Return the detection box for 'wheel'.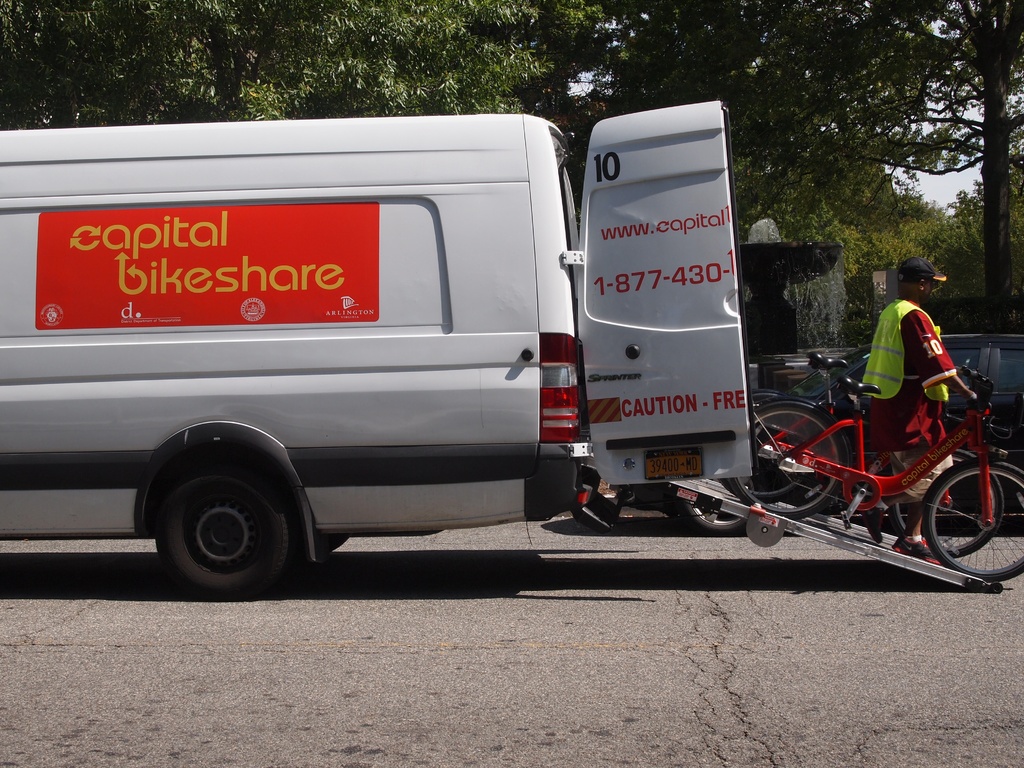
(x1=716, y1=394, x2=842, y2=525).
